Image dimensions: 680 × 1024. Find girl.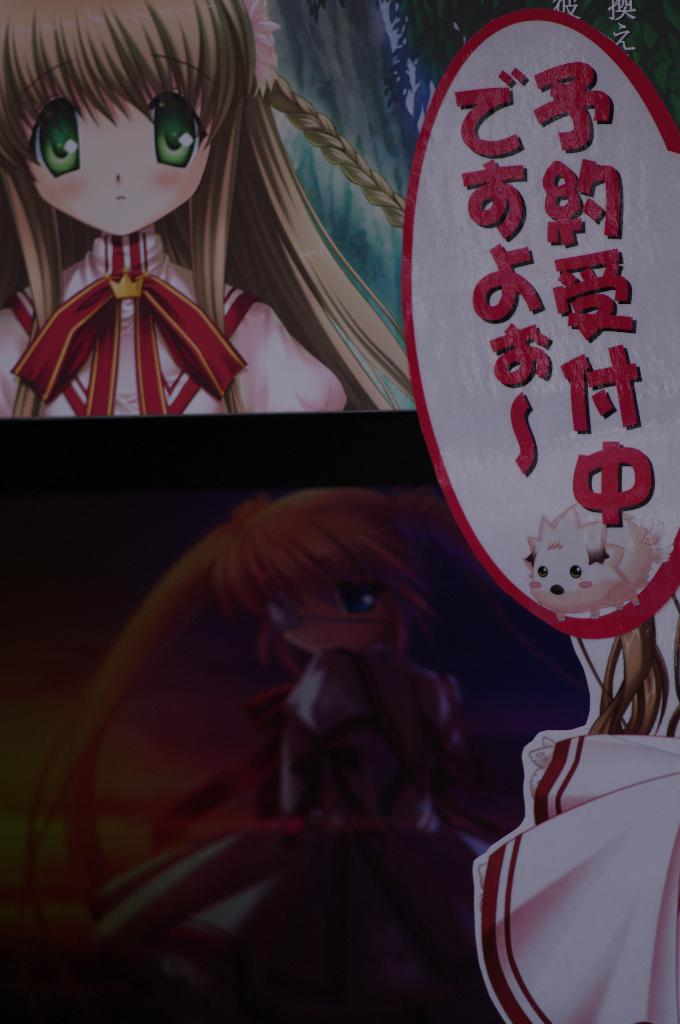
{"x1": 0, "y1": 0, "x2": 370, "y2": 442}.
